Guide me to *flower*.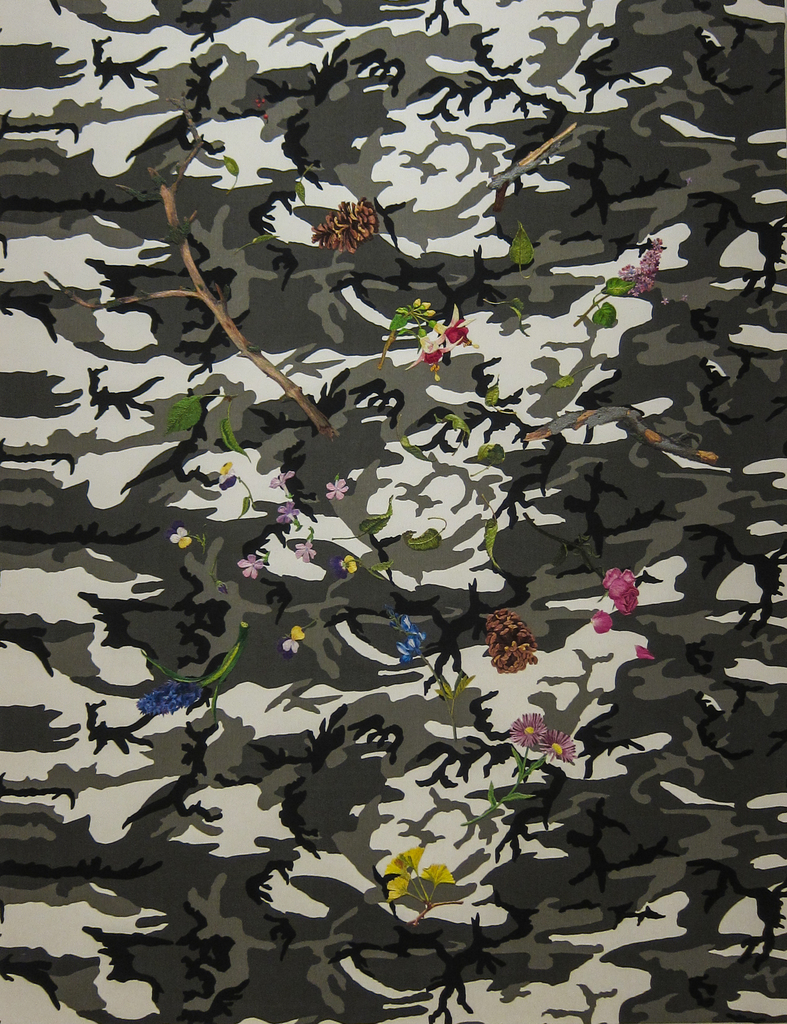
Guidance: bbox=[339, 556, 364, 579].
